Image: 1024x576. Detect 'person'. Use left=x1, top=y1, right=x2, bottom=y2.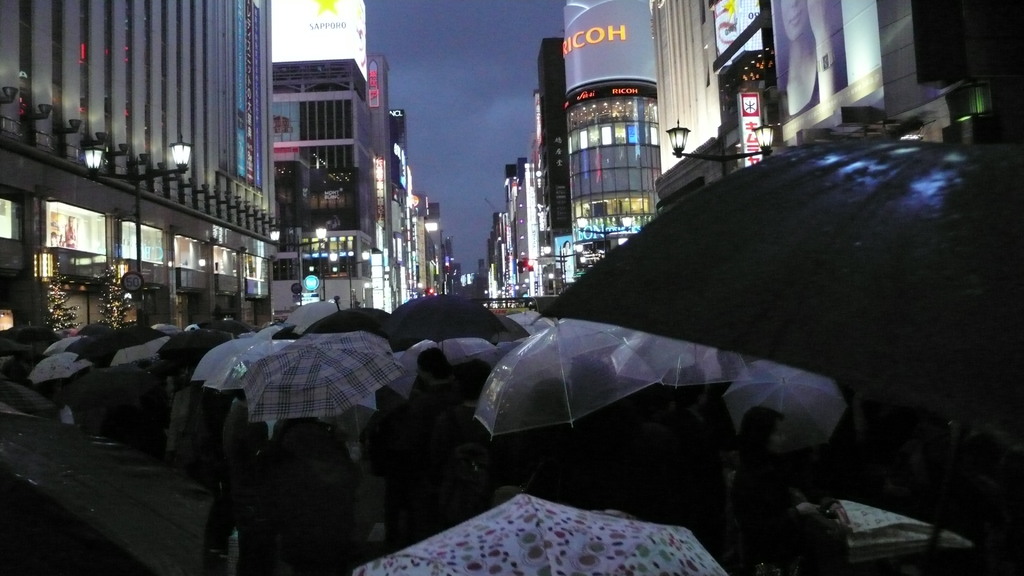
left=516, top=382, right=575, bottom=512.
